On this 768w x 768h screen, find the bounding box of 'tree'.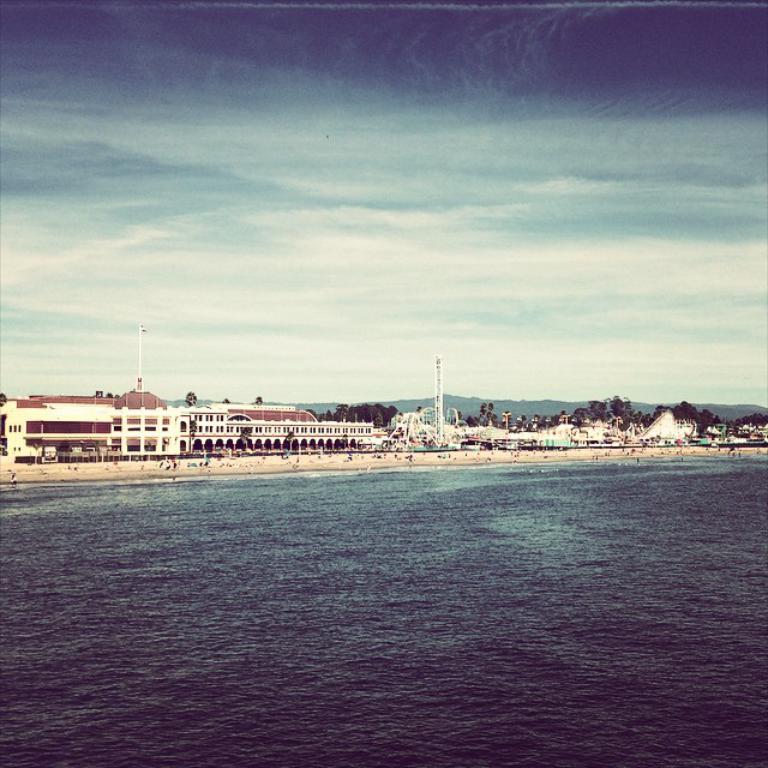
Bounding box: [x1=412, y1=406, x2=425, y2=416].
